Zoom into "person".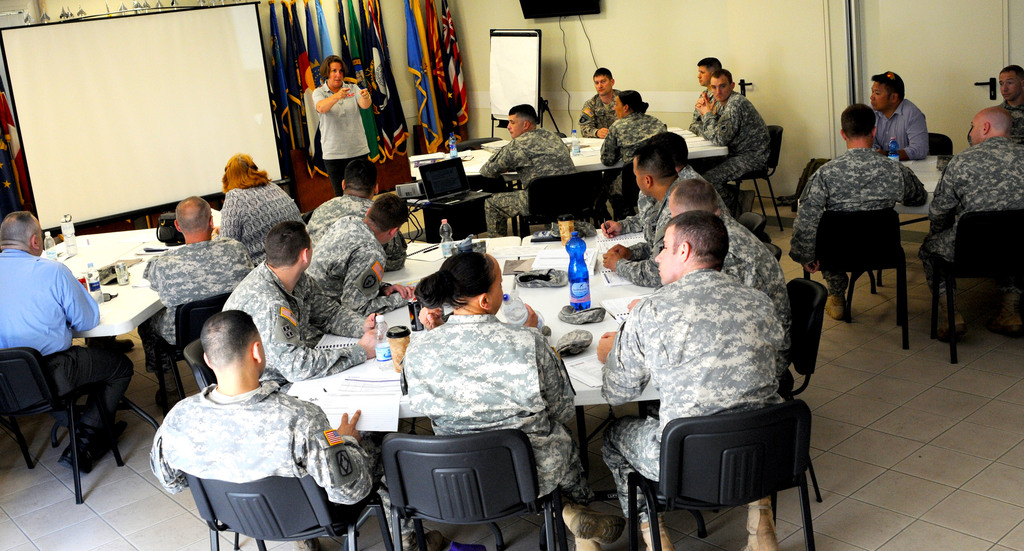
Zoom target: 805, 104, 918, 322.
